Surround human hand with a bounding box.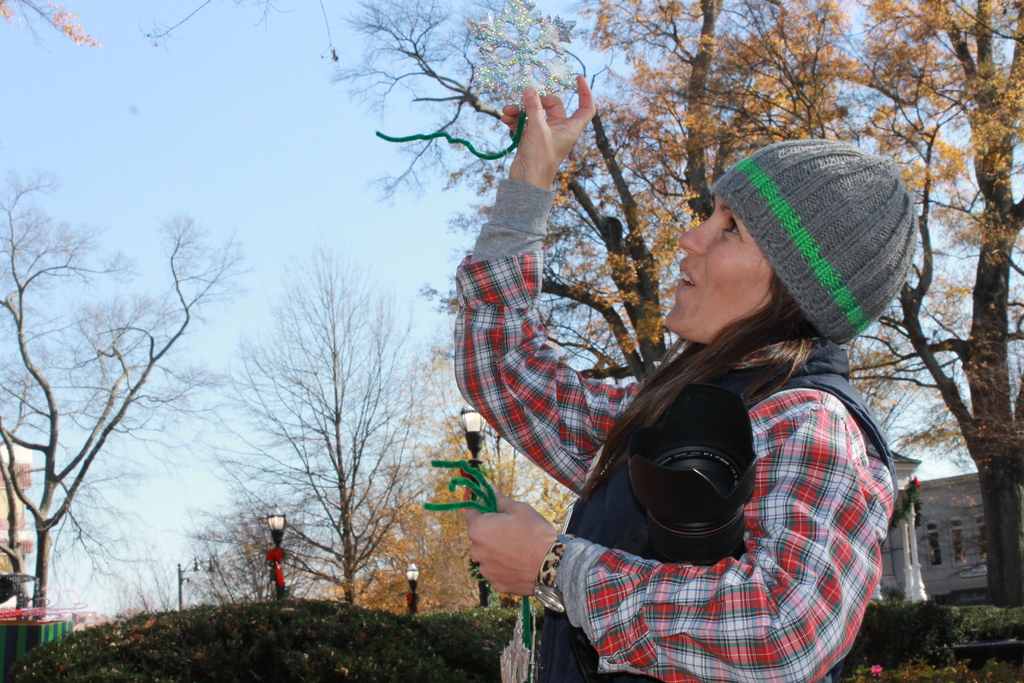
pyautogui.locateOnScreen(511, 78, 600, 191).
